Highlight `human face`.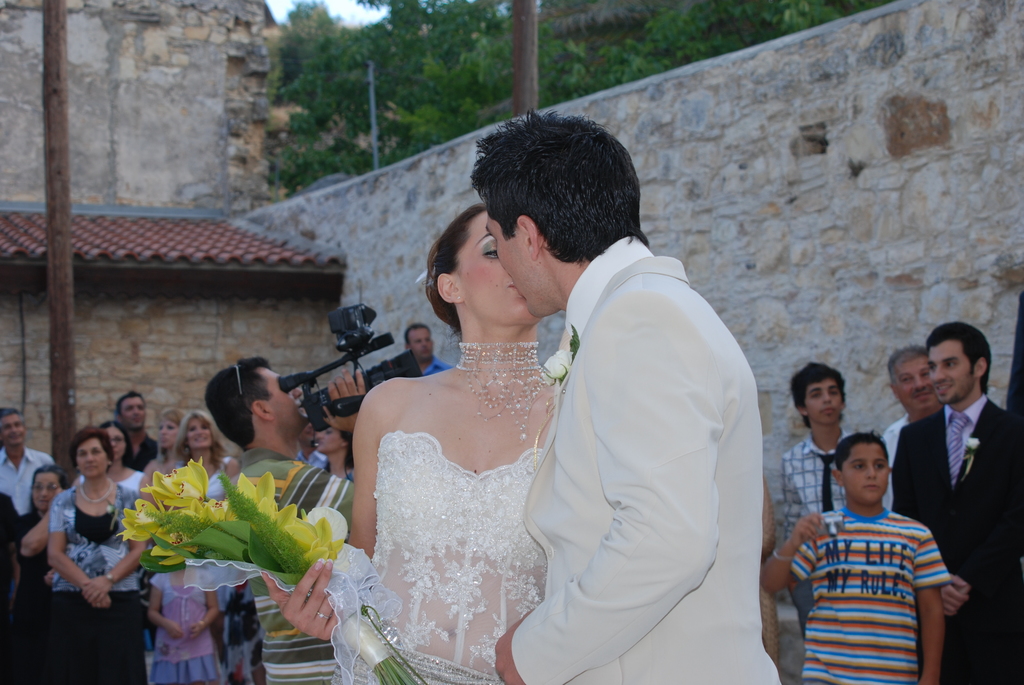
Highlighted region: l=454, t=203, r=533, b=329.
